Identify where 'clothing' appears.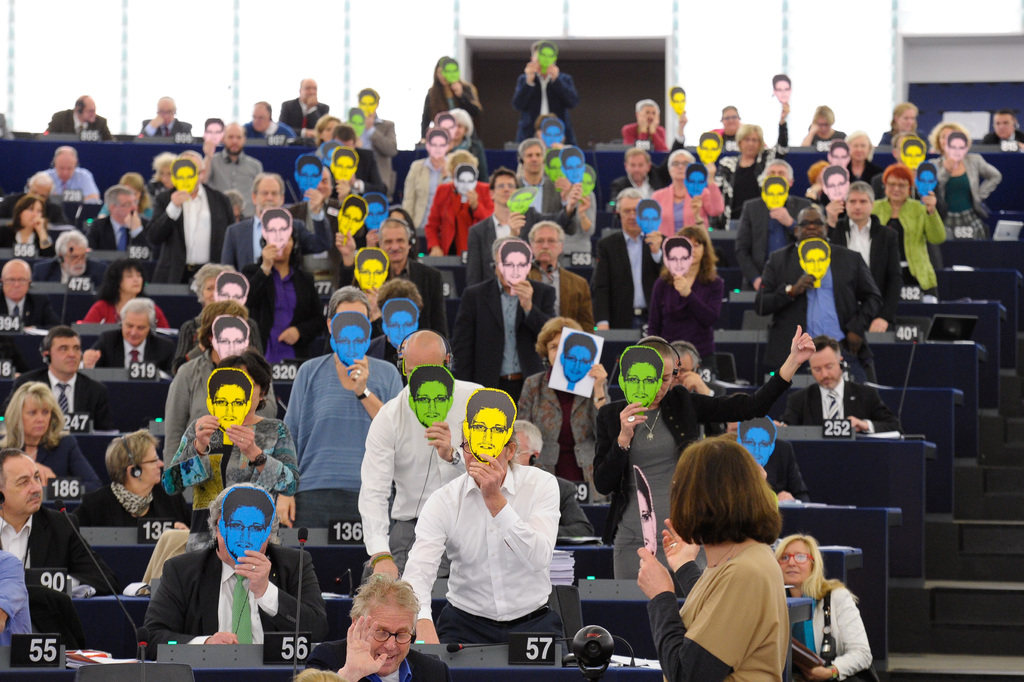
Appears at (left=353, top=376, right=491, bottom=579).
